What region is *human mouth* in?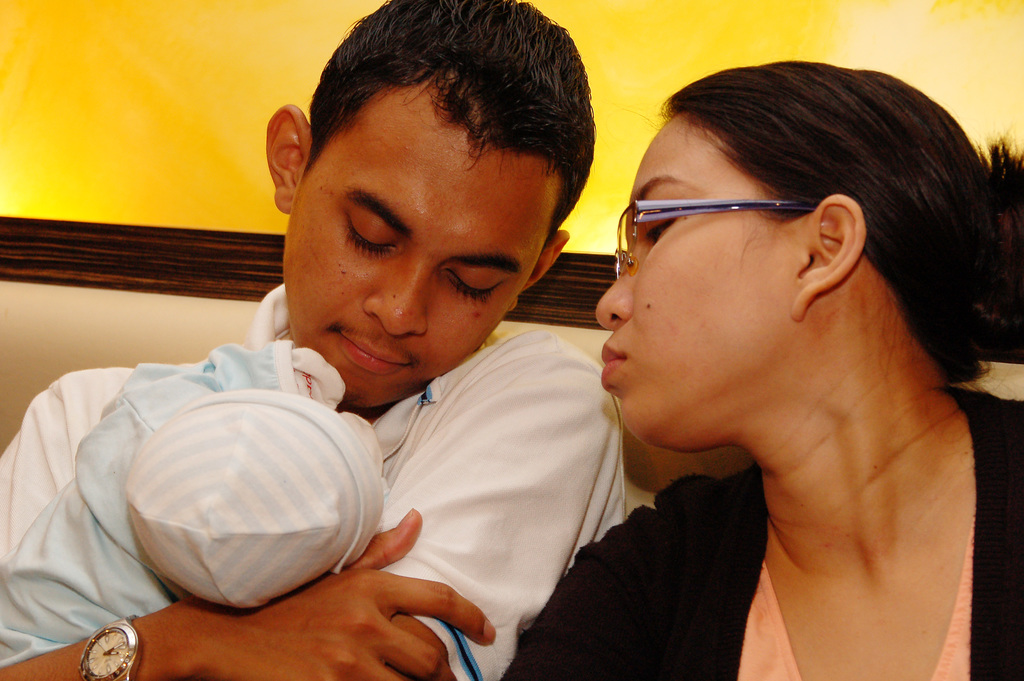
[x1=330, y1=318, x2=419, y2=376].
